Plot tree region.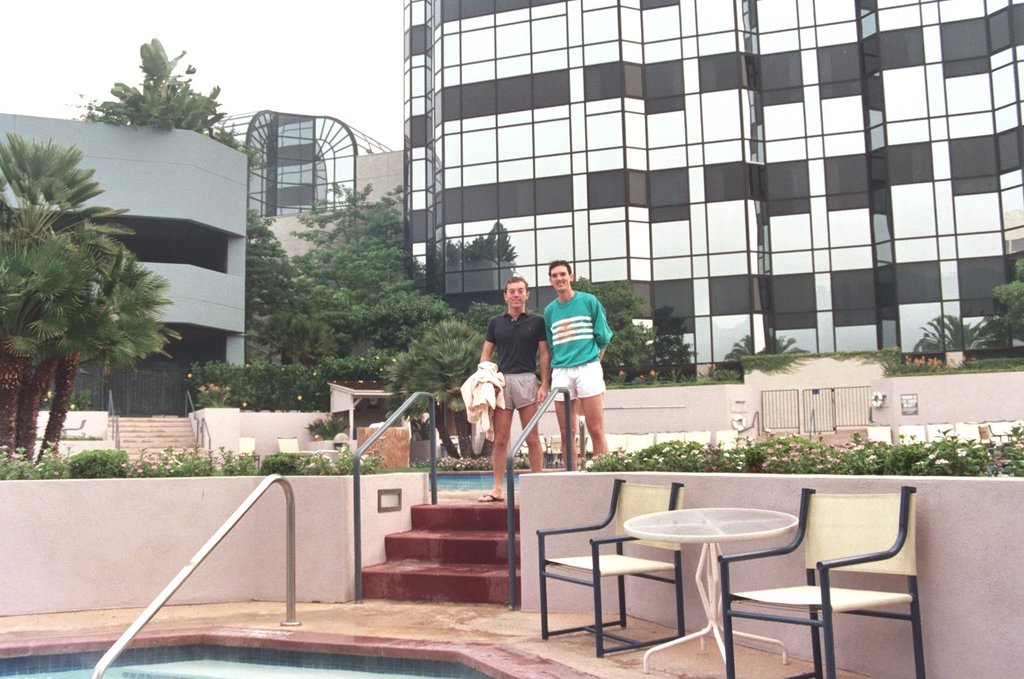
Plotted at box=[79, 27, 264, 178].
